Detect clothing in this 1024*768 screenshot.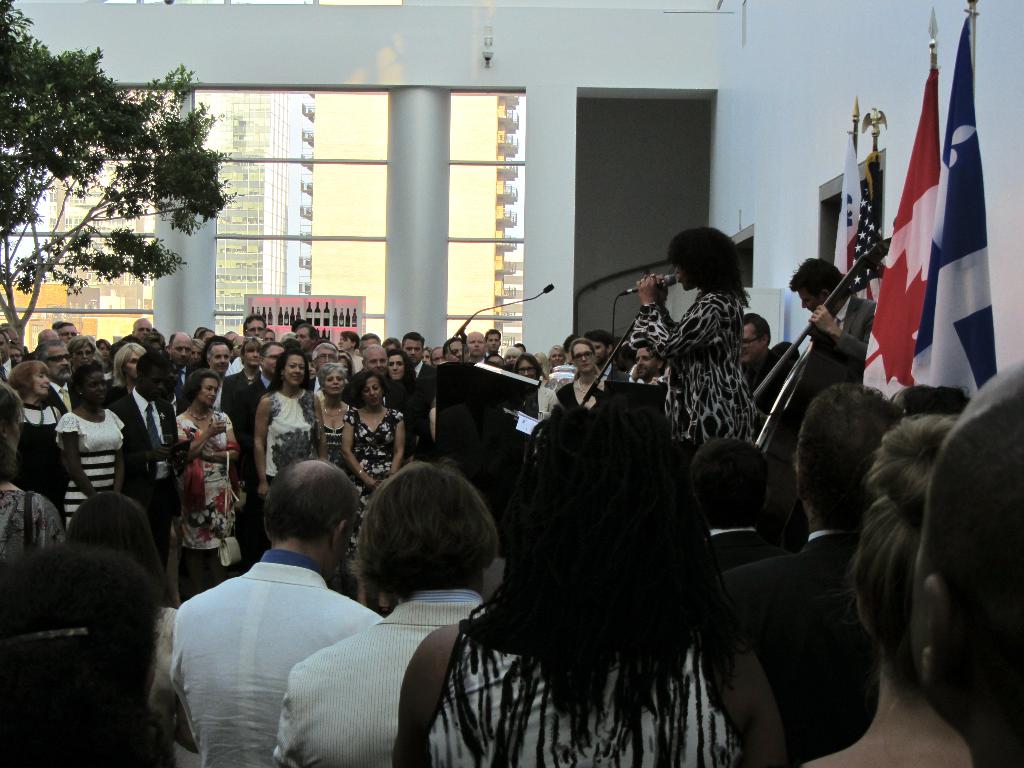
Detection: [555, 382, 599, 417].
